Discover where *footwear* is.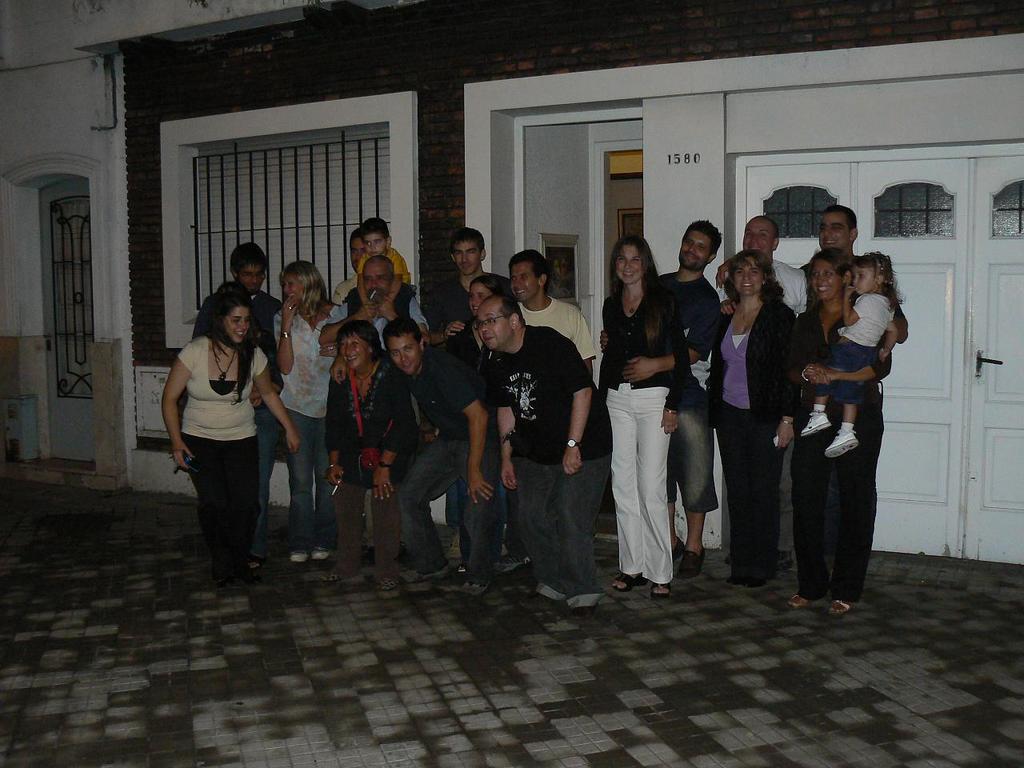
Discovered at bbox=(494, 558, 522, 576).
